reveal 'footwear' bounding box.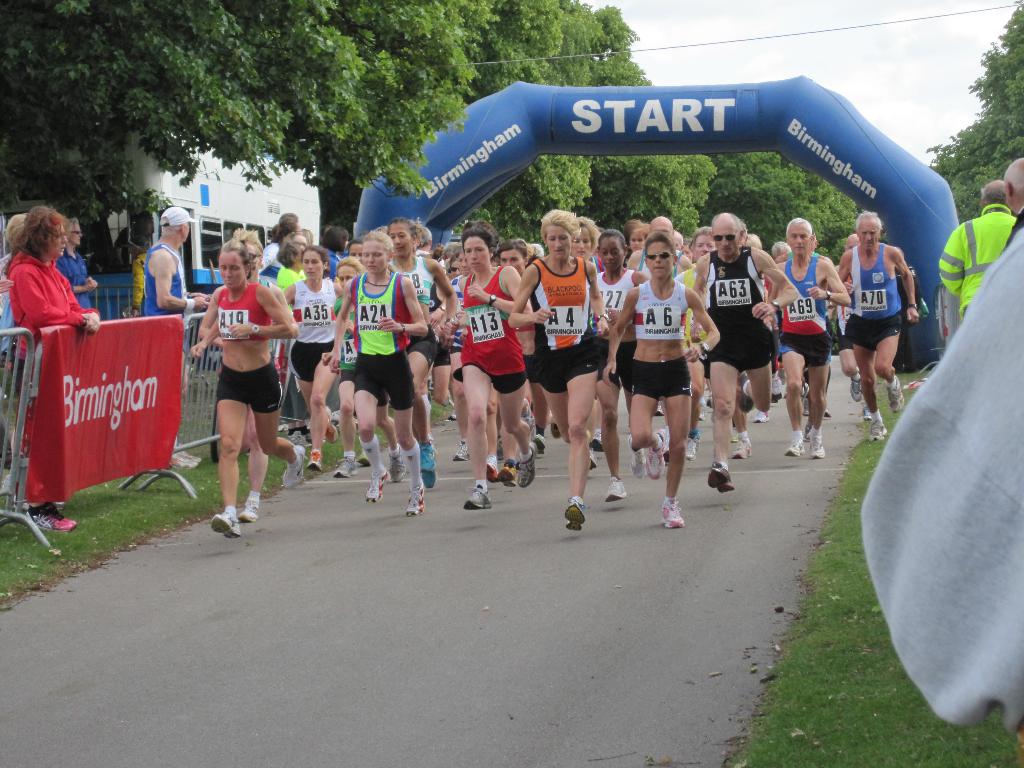
Revealed: (x1=362, y1=469, x2=390, y2=504).
